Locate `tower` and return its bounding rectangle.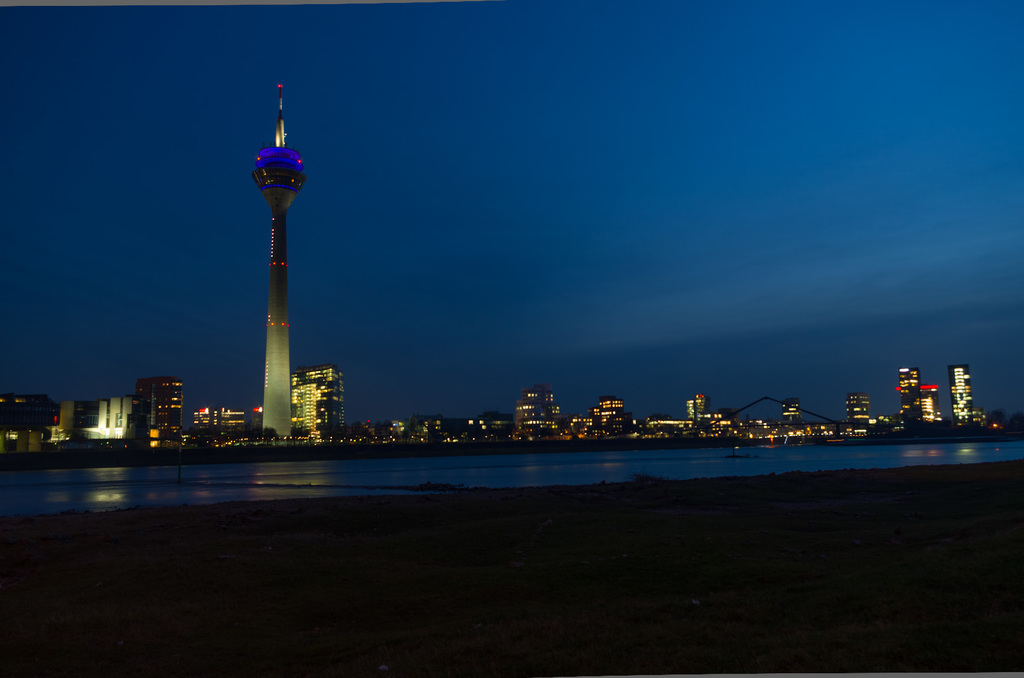
<region>514, 381, 563, 430</region>.
